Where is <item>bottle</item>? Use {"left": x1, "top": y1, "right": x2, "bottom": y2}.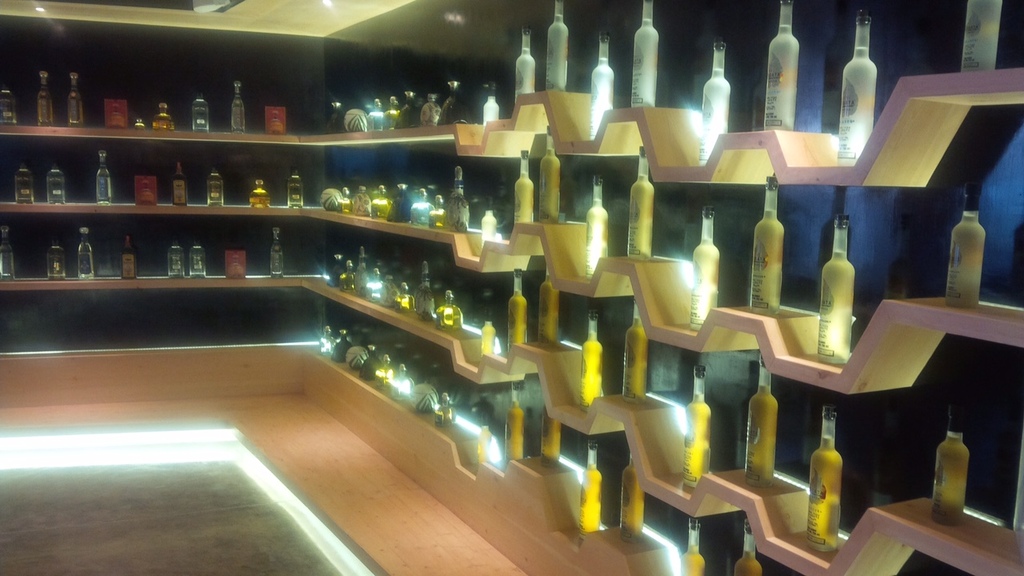
{"left": 630, "top": 0, "right": 662, "bottom": 105}.
